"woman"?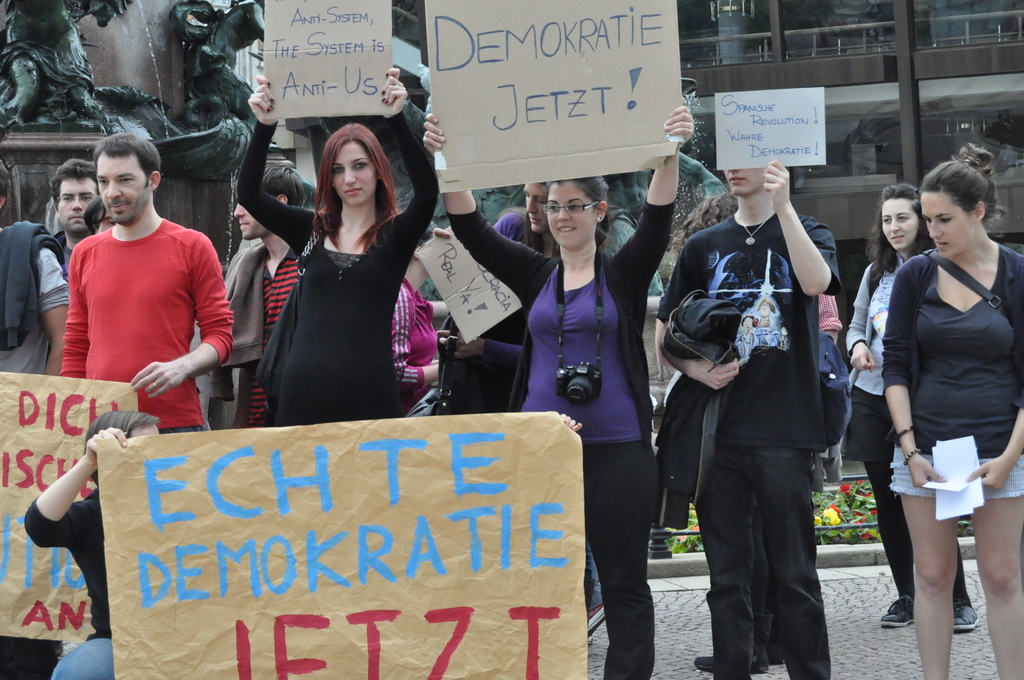
Rect(244, 113, 435, 433)
